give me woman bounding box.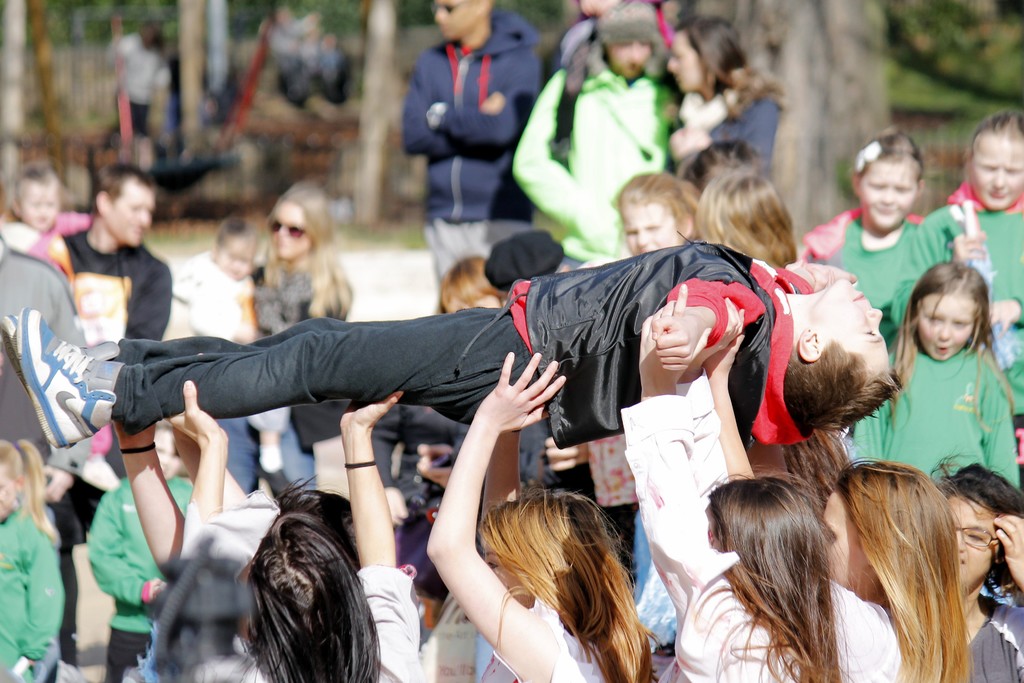
[422,354,661,682].
